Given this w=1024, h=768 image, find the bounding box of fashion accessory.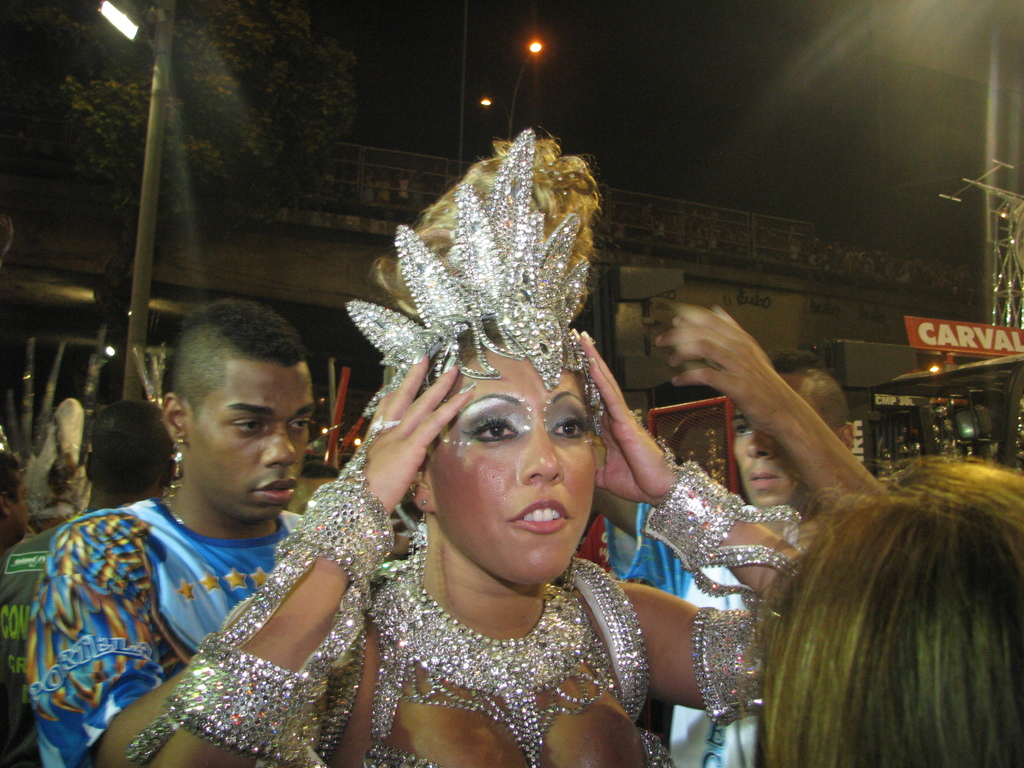
(345,127,605,419).
